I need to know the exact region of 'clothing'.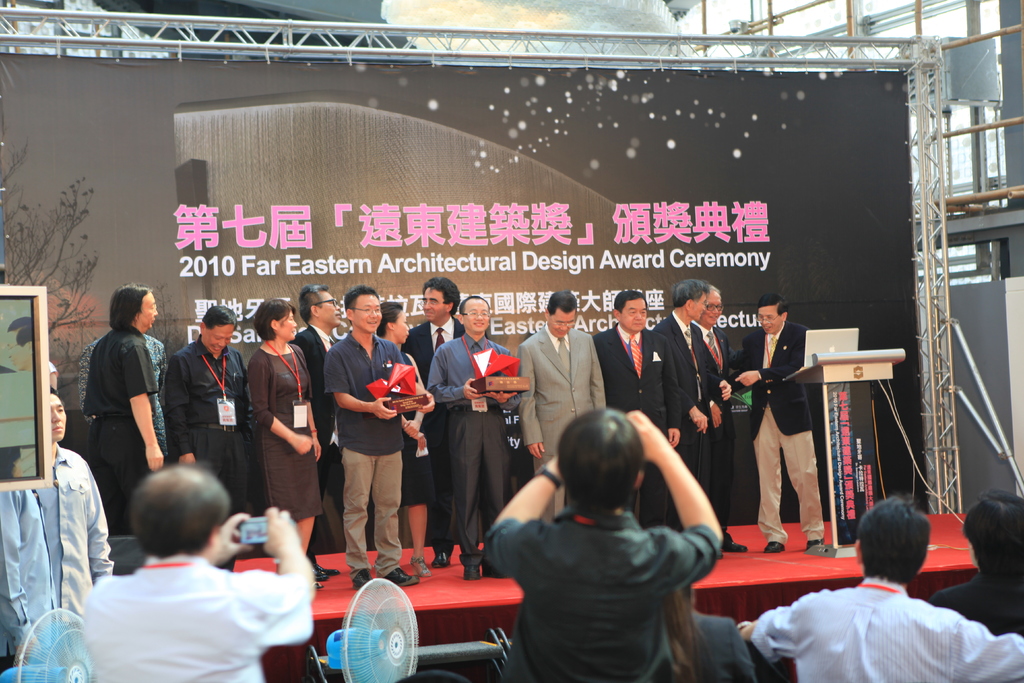
Region: rect(507, 329, 605, 472).
